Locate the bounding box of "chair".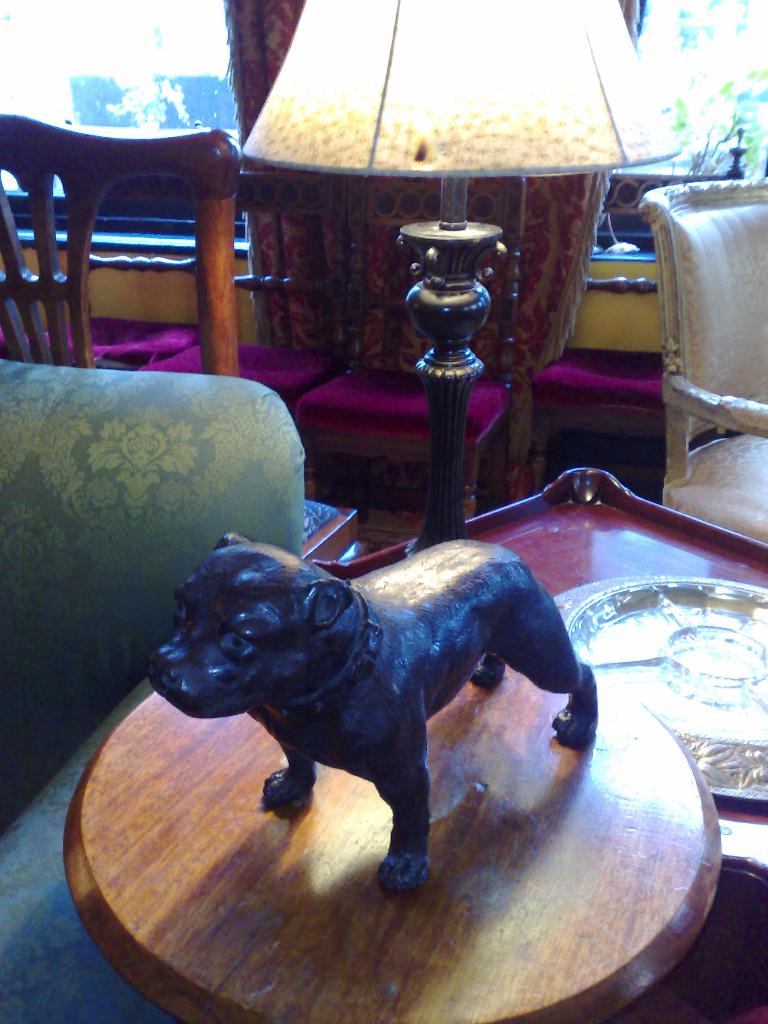
Bounding box: <box>637,174,767,548</box>.
